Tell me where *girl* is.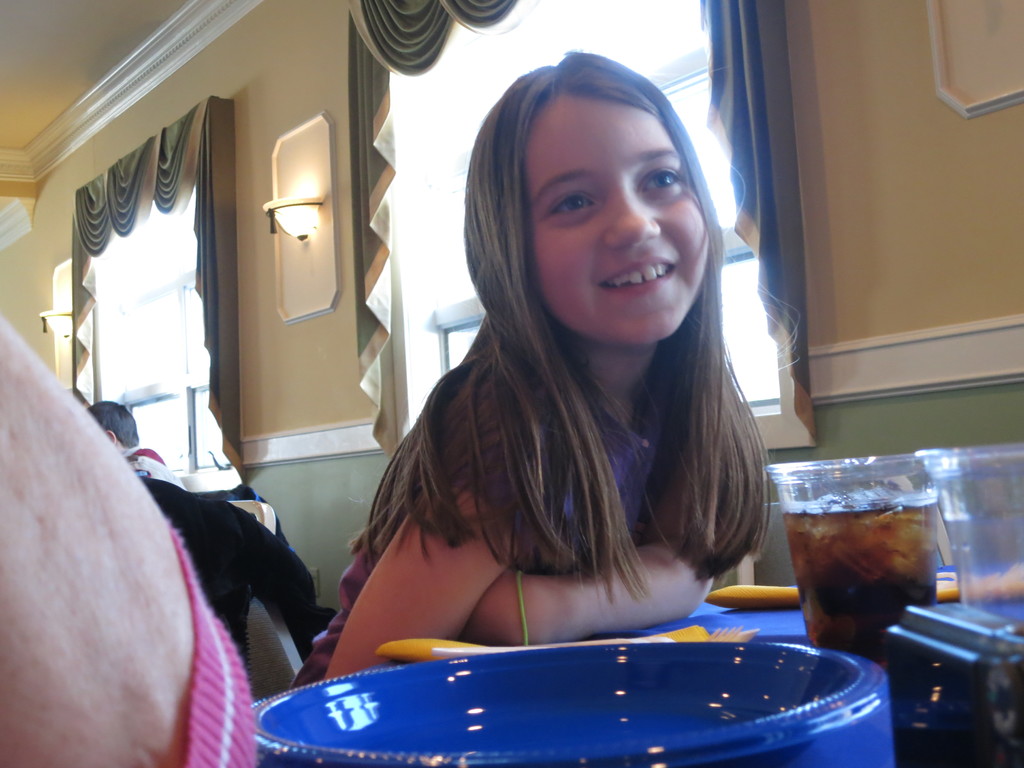
*girl* is at (294, 48, 767, 698).
